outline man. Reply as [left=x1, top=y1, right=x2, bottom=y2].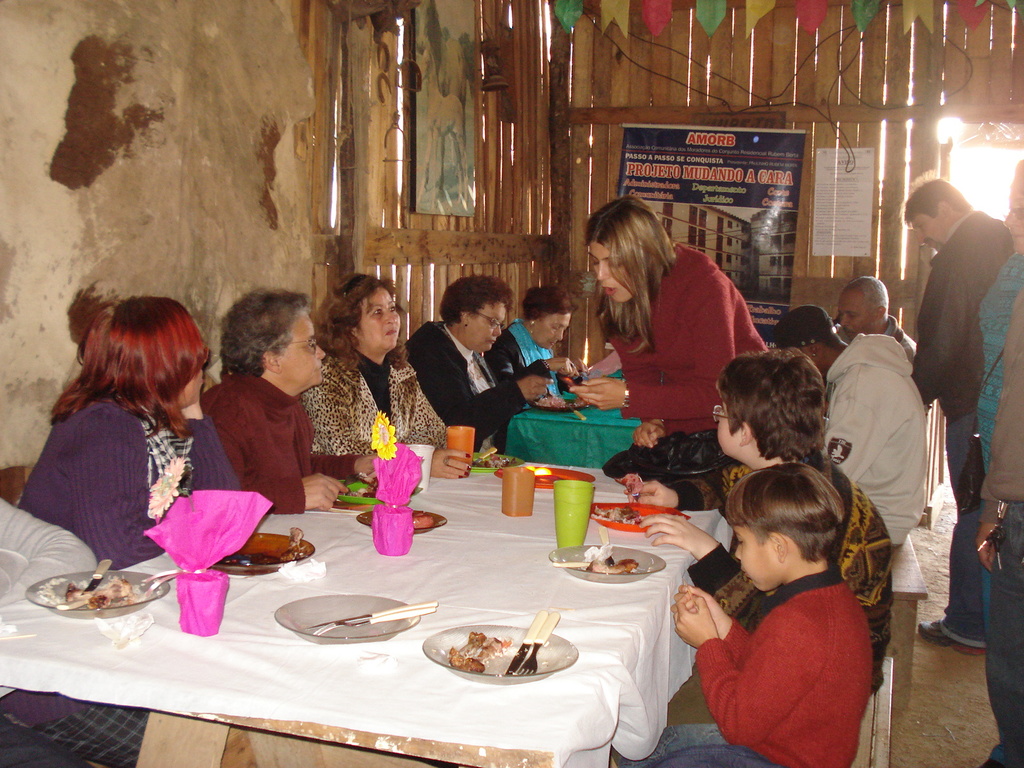
[left=833, top=272, right=922, bottom=368].
